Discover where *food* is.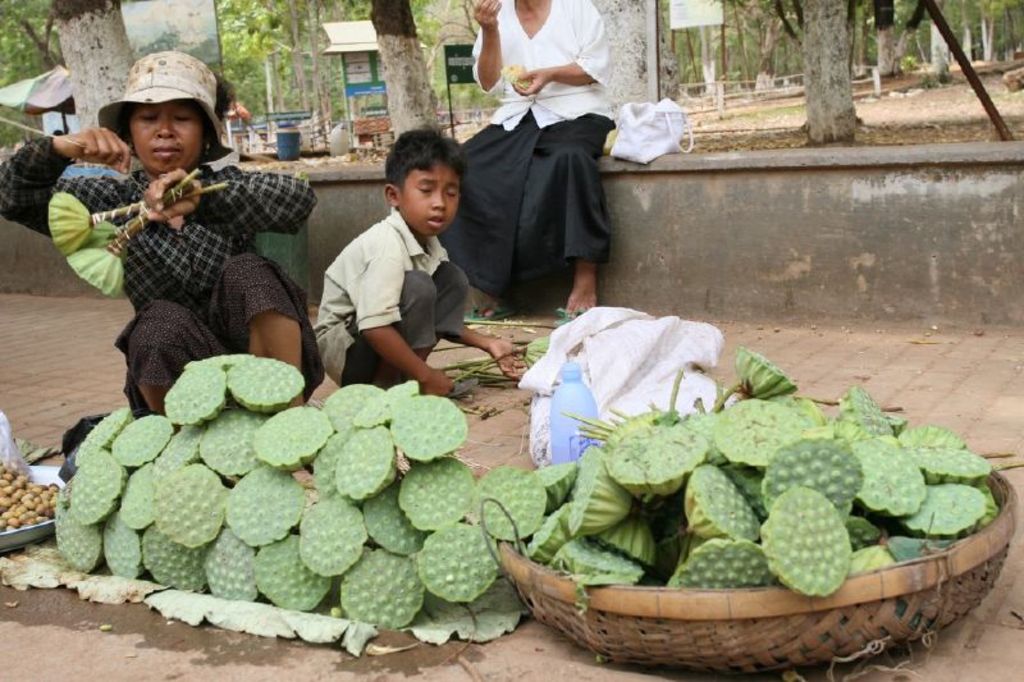
Discovered at <box>65,244,127,302</box>.
